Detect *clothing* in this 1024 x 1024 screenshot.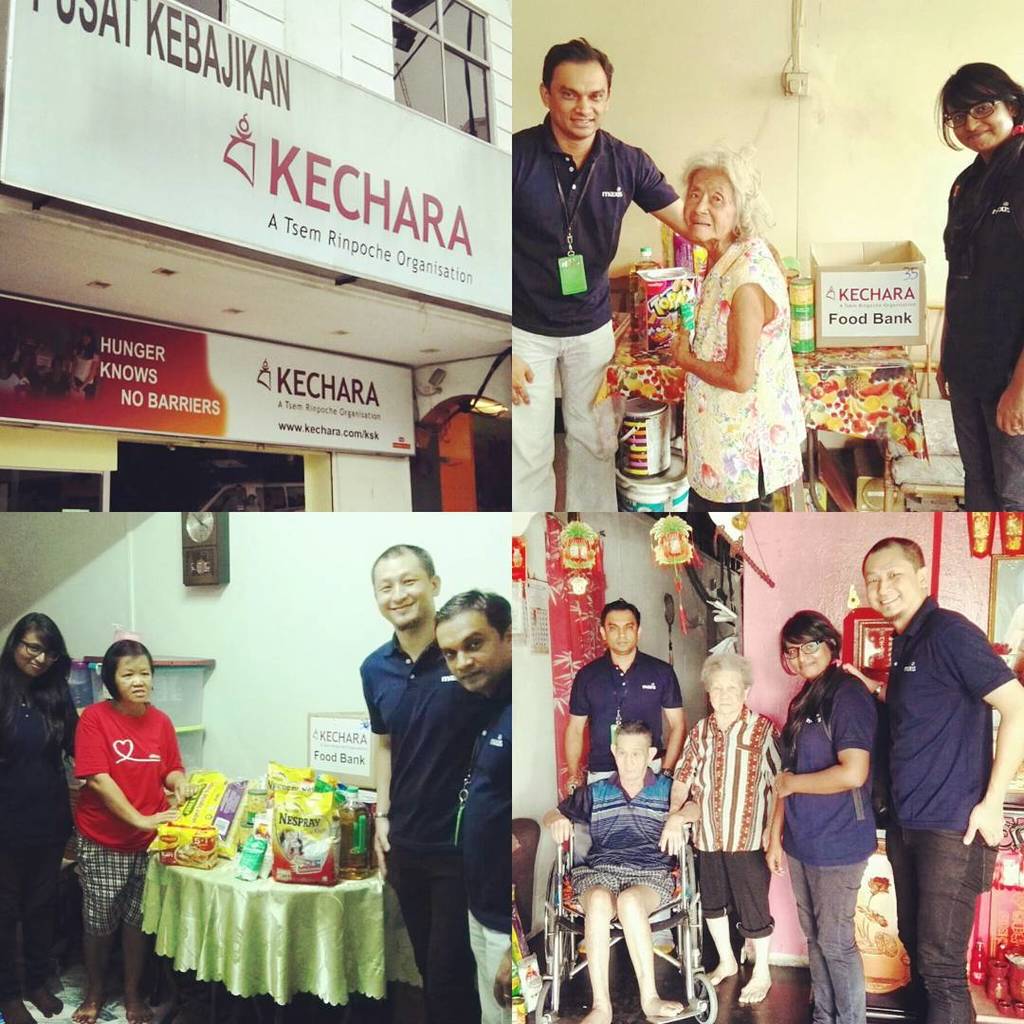
Detection: detection(466, 918, 511, 1023).
